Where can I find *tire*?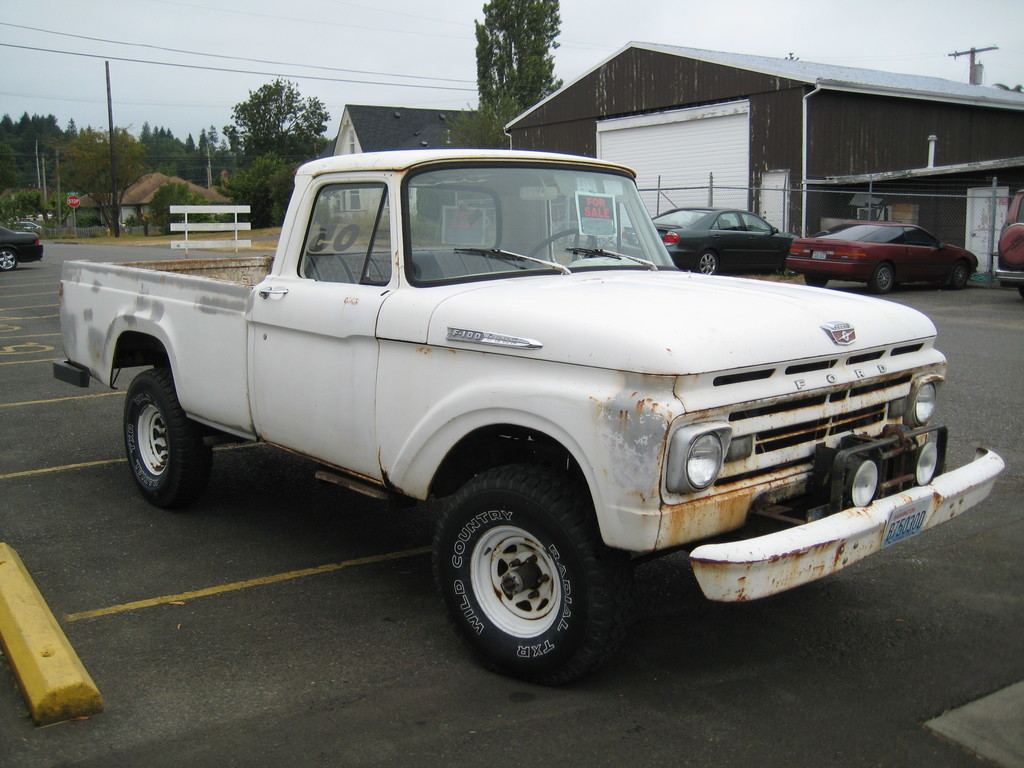
You can find it at 693:253:717:278.
